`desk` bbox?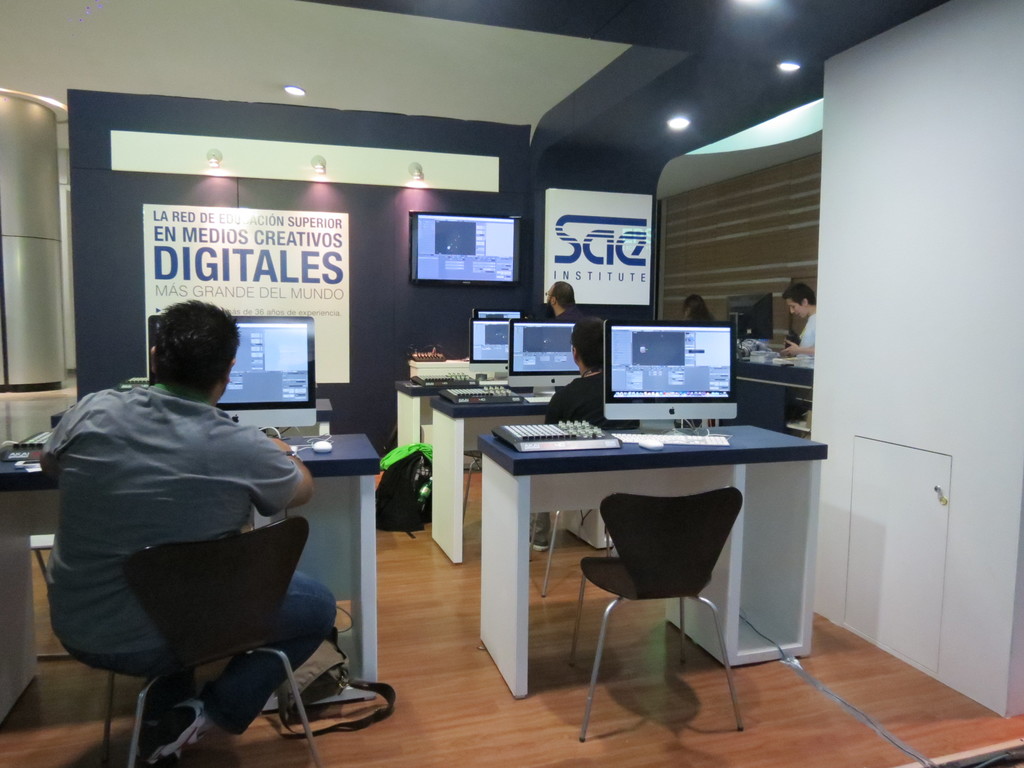
bbox(426, 388, 571, 565)
